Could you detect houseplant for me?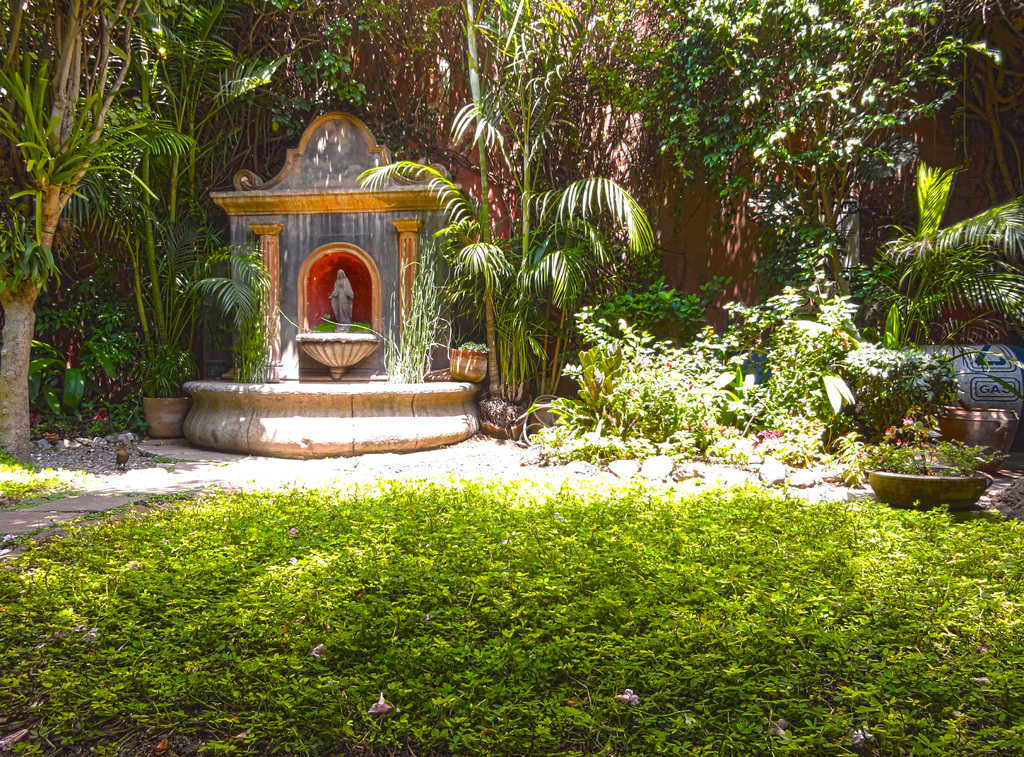
Detection result: <region>448, 347, 490, 384</region>.
